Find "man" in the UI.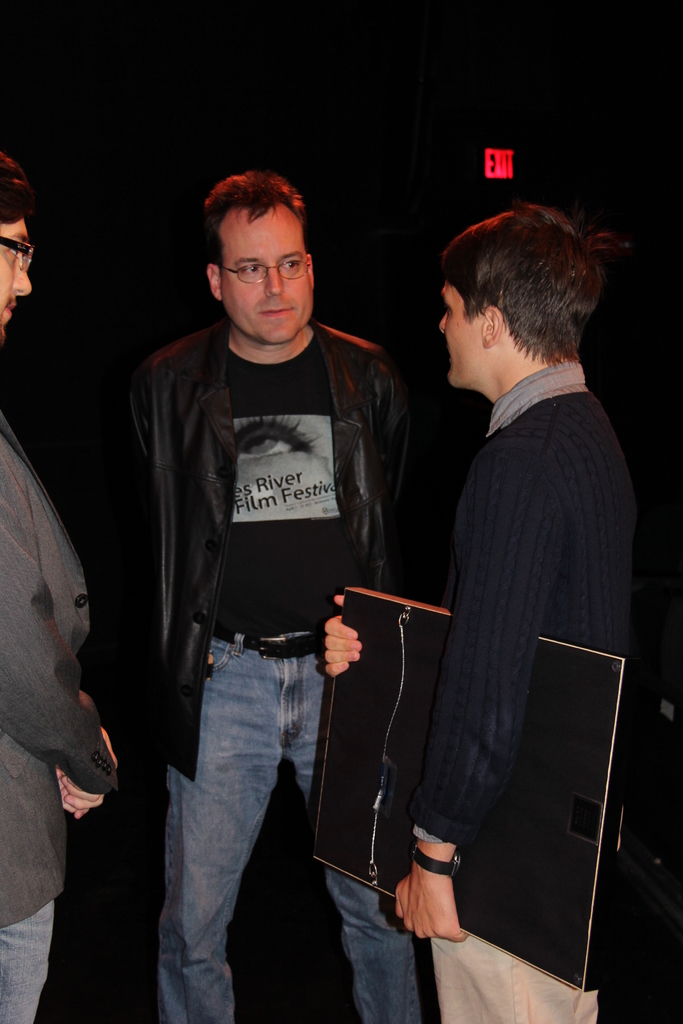
UI element at {"x1": 129, "y1": 143, "x2": 434, "y2": 1023}.
